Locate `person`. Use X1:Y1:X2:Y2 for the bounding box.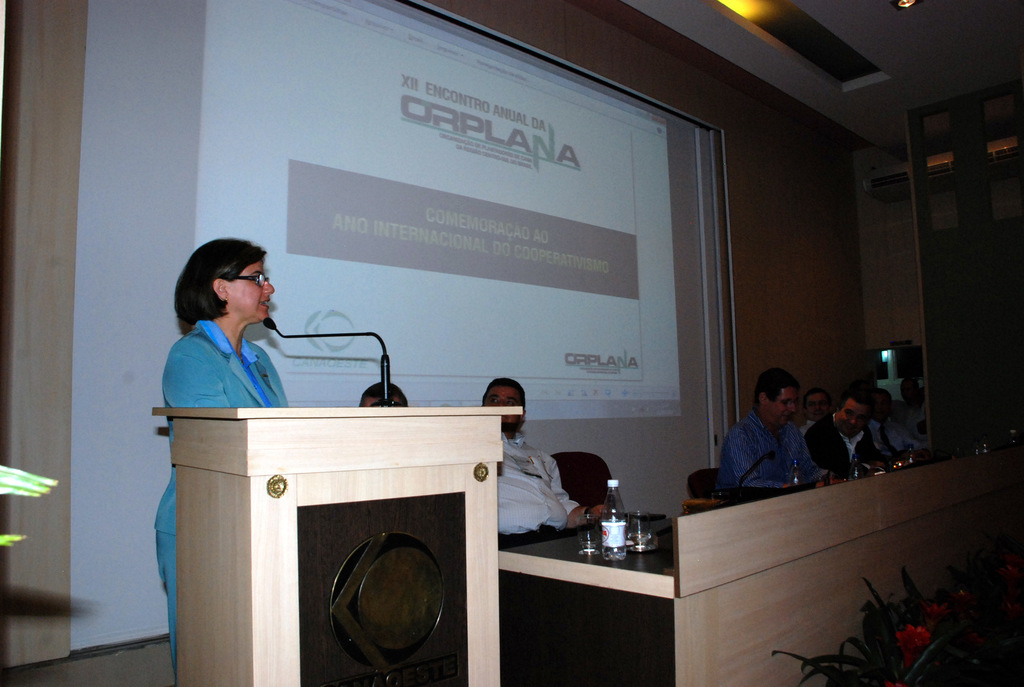
150:233:288:686.
